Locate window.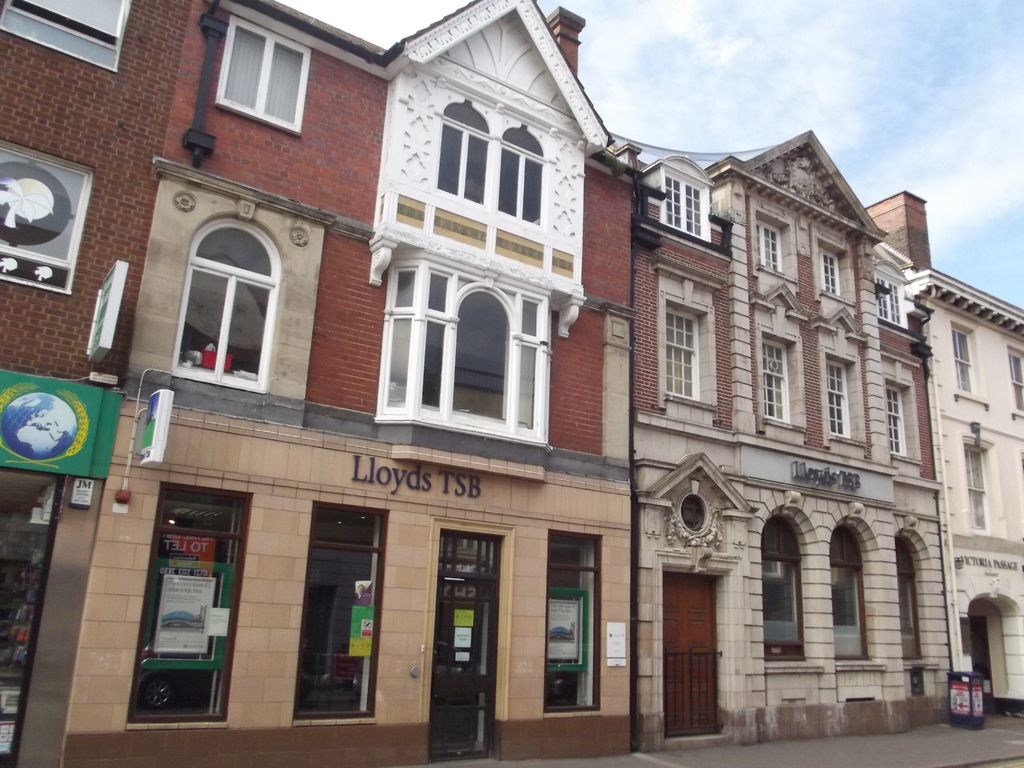
Bounding box: 212, 12, 314, 139.
